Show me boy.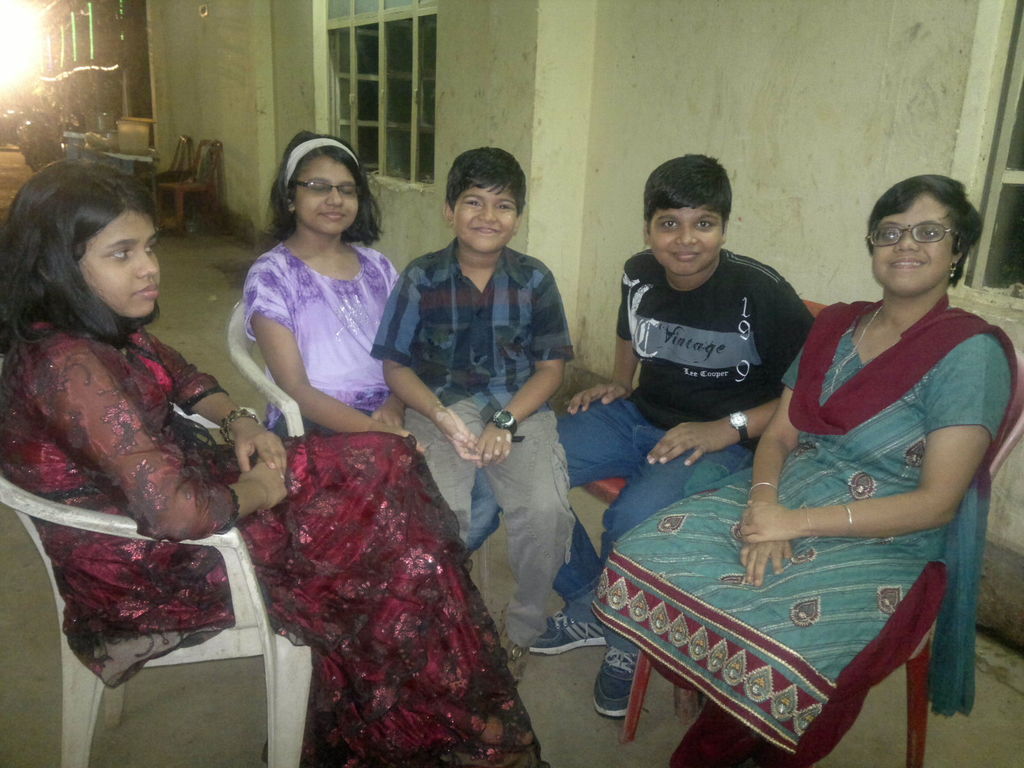
boy is here: BBox(367, 147, 578, 689).
